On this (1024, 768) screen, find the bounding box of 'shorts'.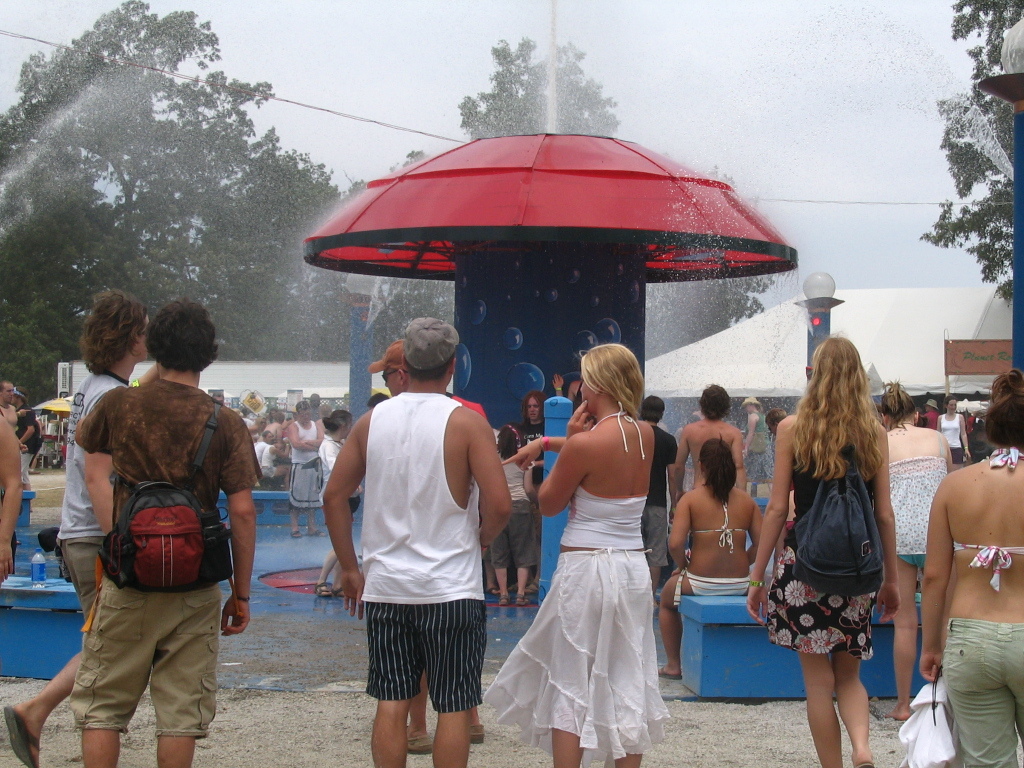
Bounding box: detection(21, 451, 32, 482).
